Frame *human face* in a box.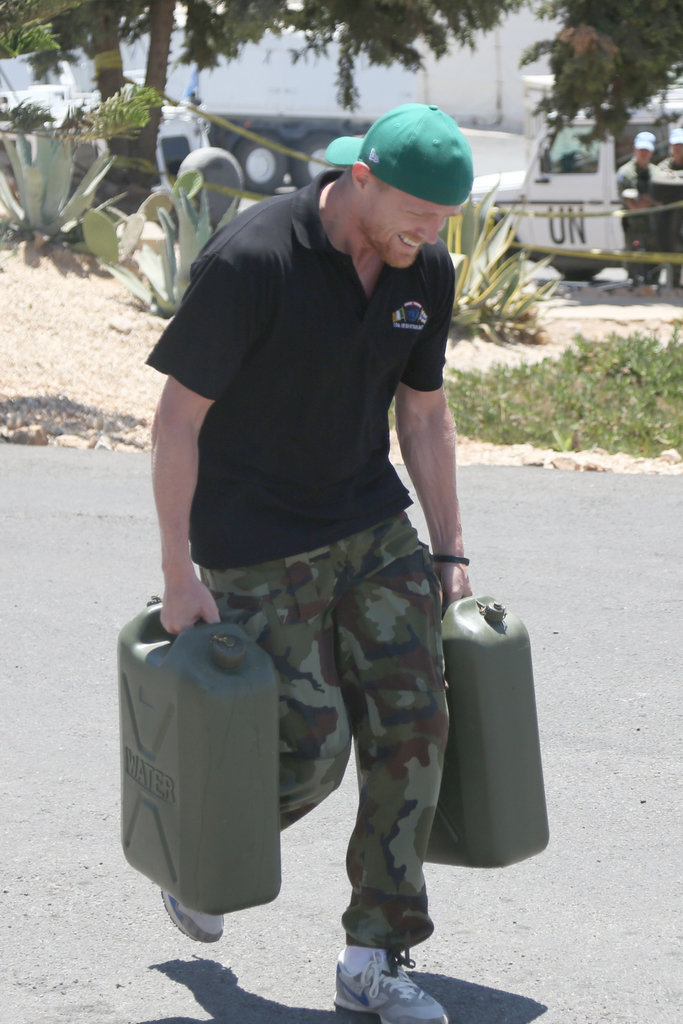
x1=358 y1=189 x2=462 y2=271.
